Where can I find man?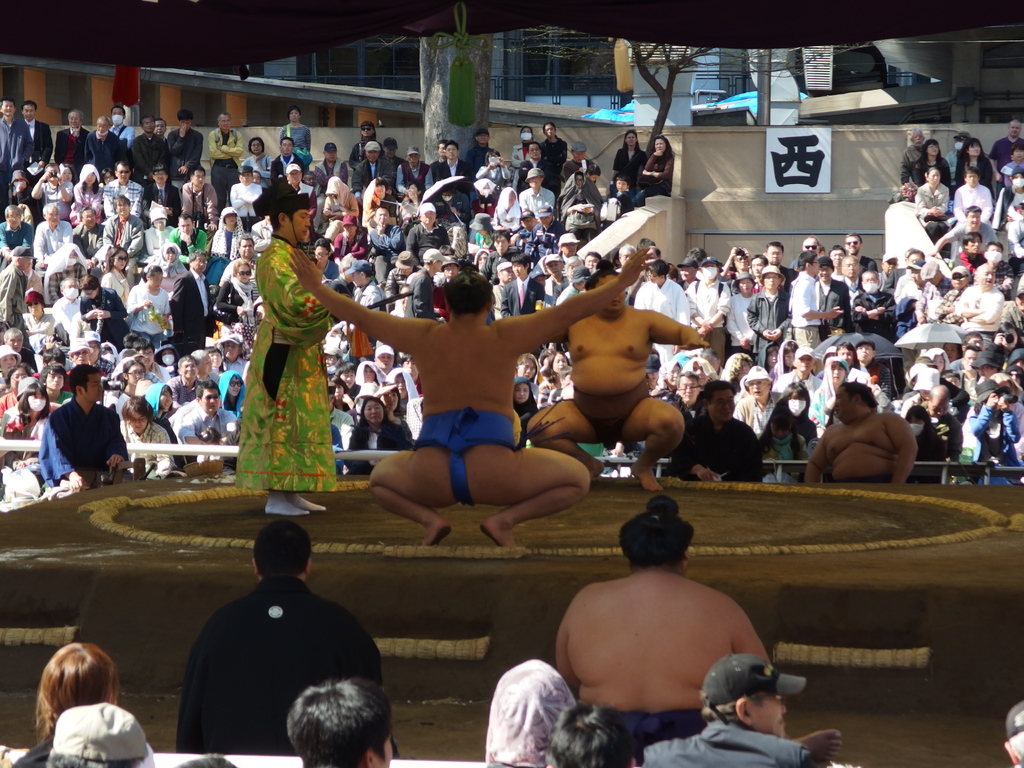
You can find it at [432, 256, 461, 321].
